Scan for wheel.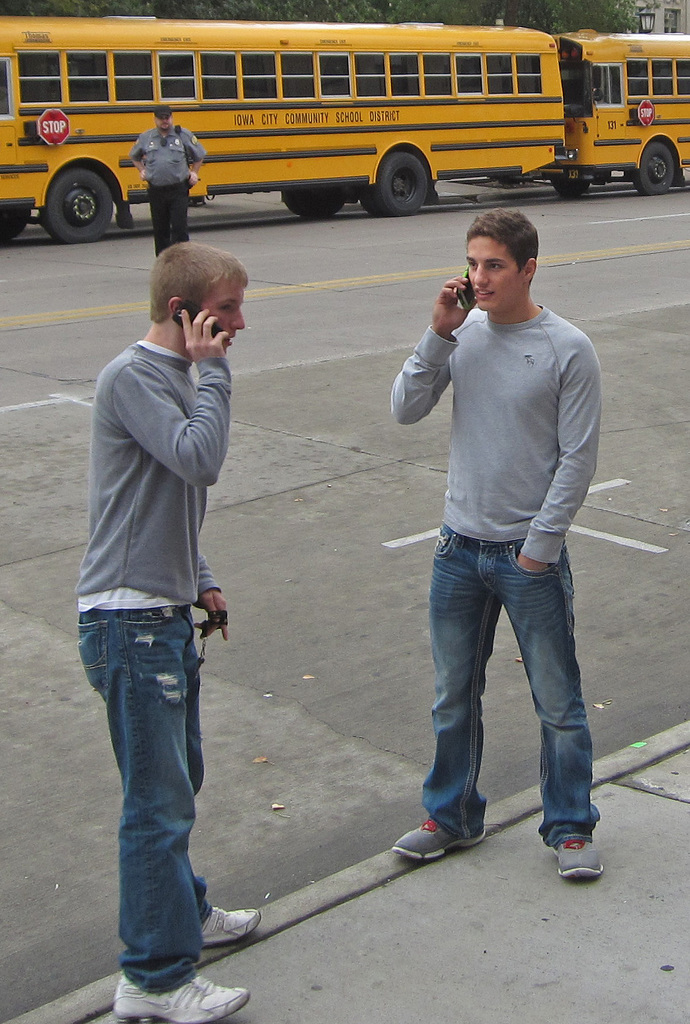
Scan result: [x1=40, y1=166, x2=113, y2=244].
